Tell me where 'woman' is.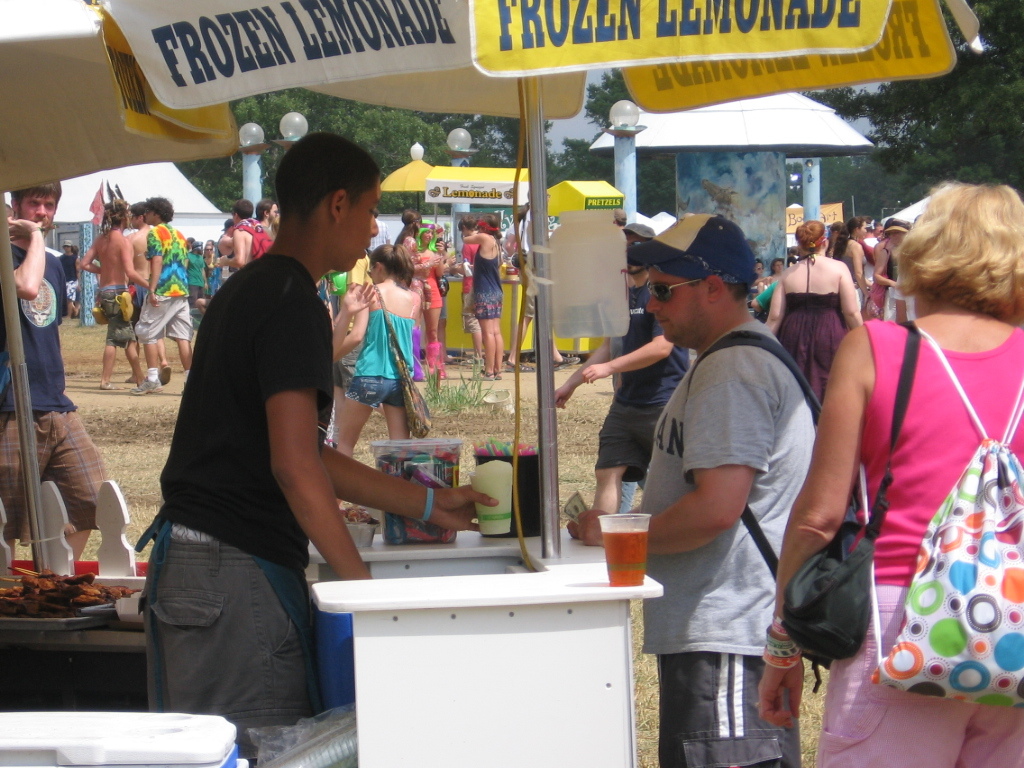
'woman' is at (left=817, top=211, right=920, bottom=334).
